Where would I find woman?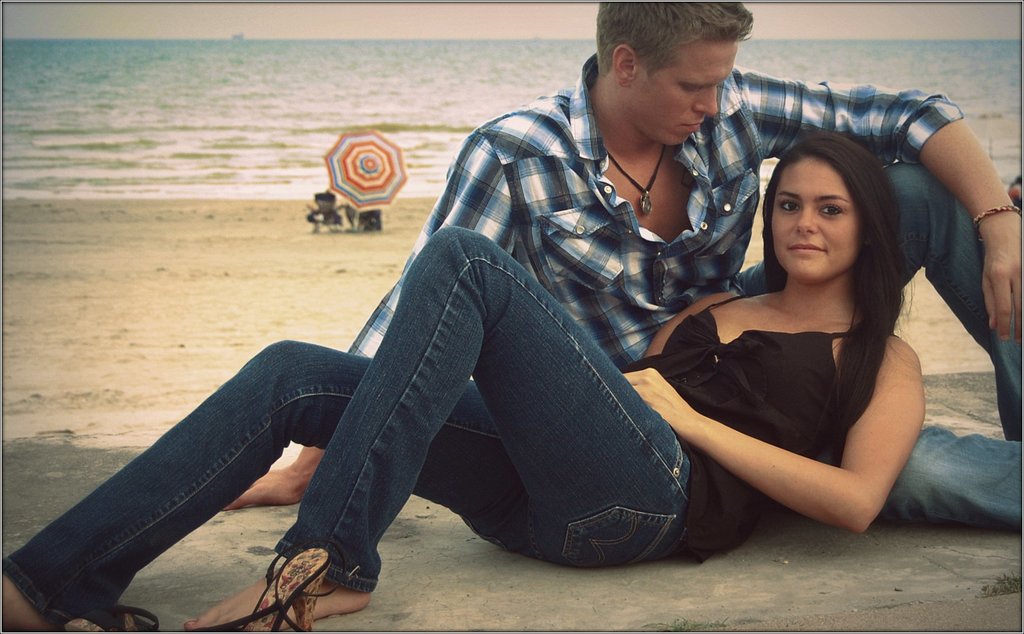
At (x1=0, y1=132, x2=928, y2=633).
